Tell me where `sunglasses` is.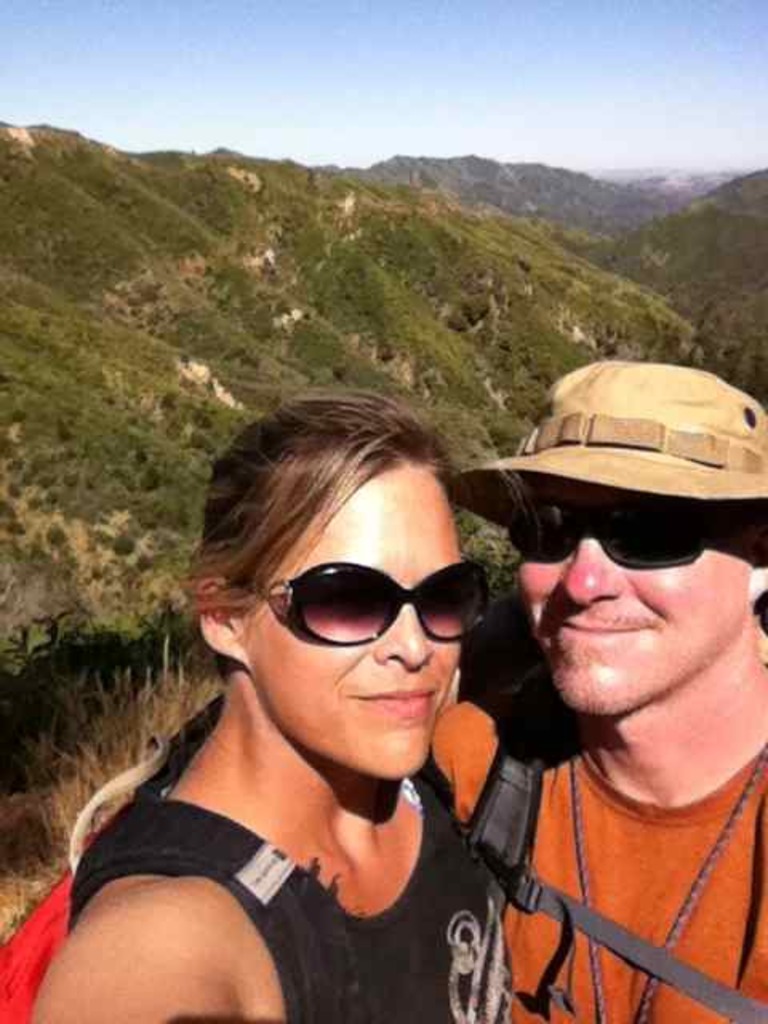
`sunglasses` is at <box>254,566,483,643</box>.
